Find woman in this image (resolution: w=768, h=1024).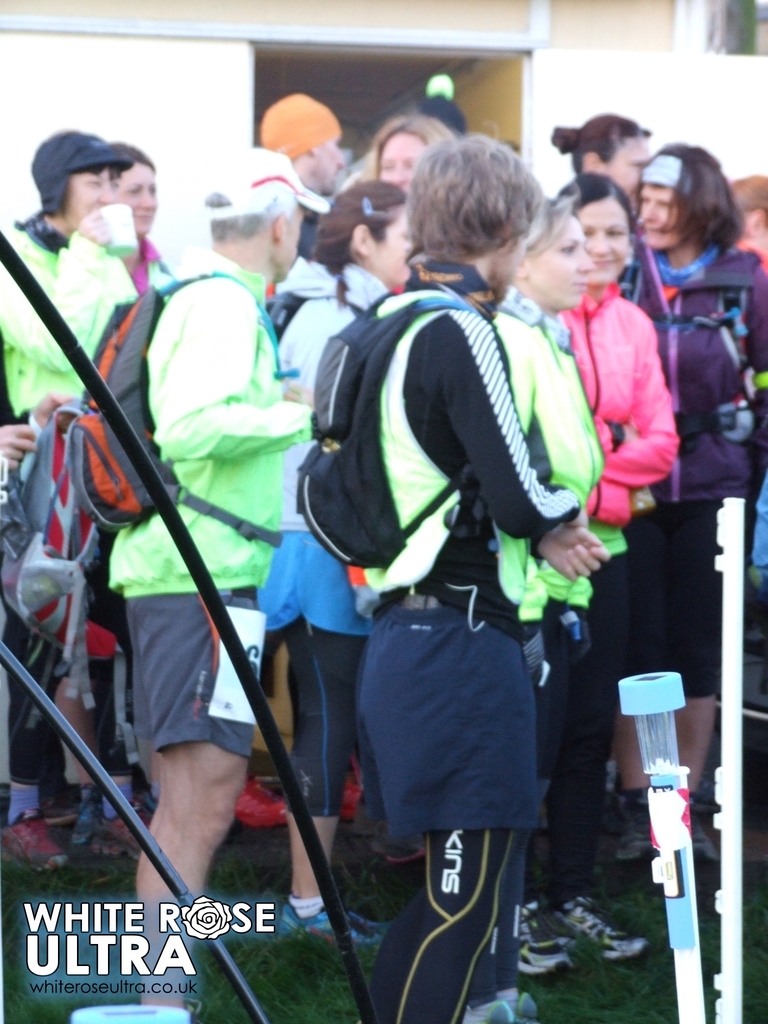
Rect(101, 138, 179, 304).
